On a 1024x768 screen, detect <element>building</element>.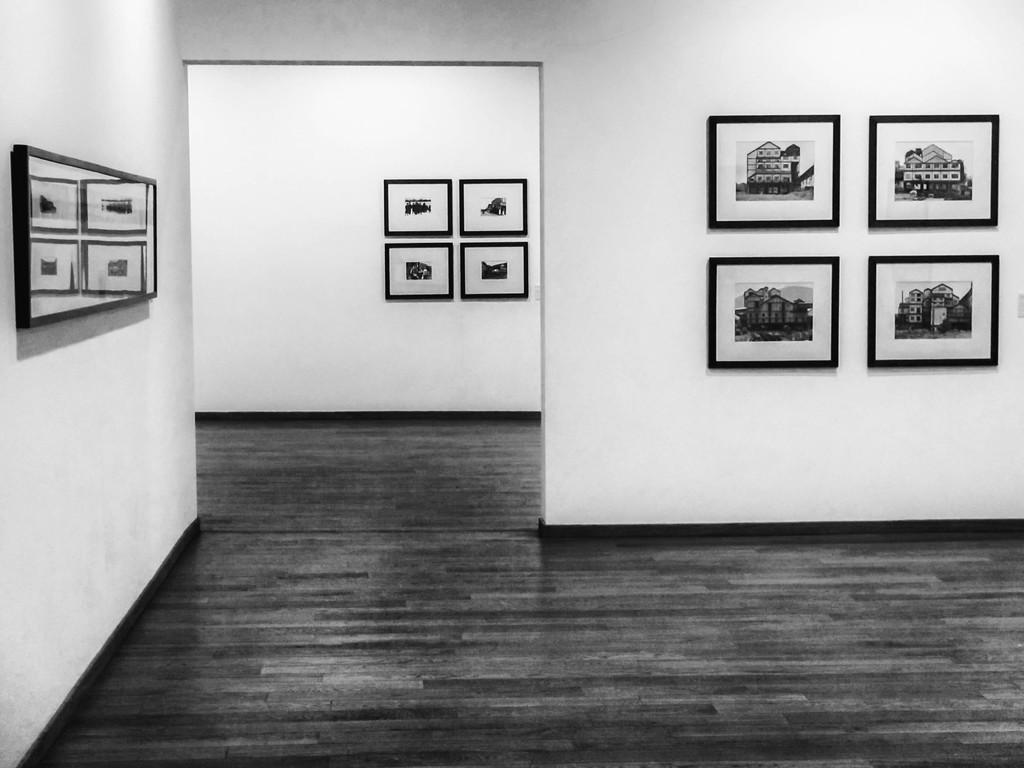
x1=0 y1=0 x2=1023 y2=767.
